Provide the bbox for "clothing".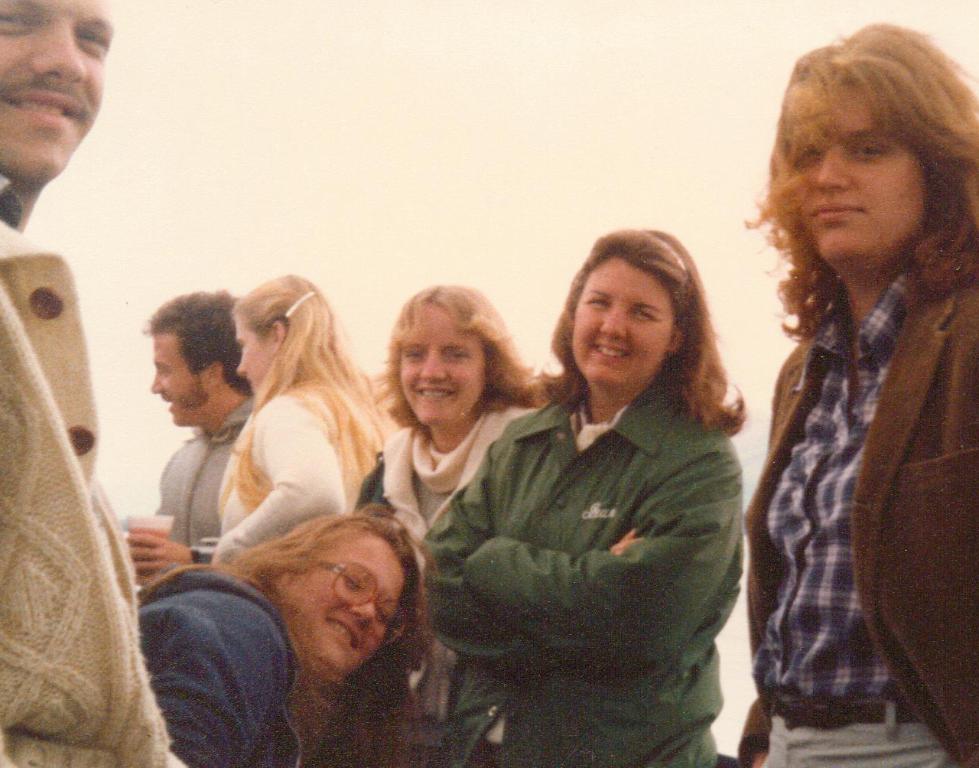
box(155, 397, 254, 562).
